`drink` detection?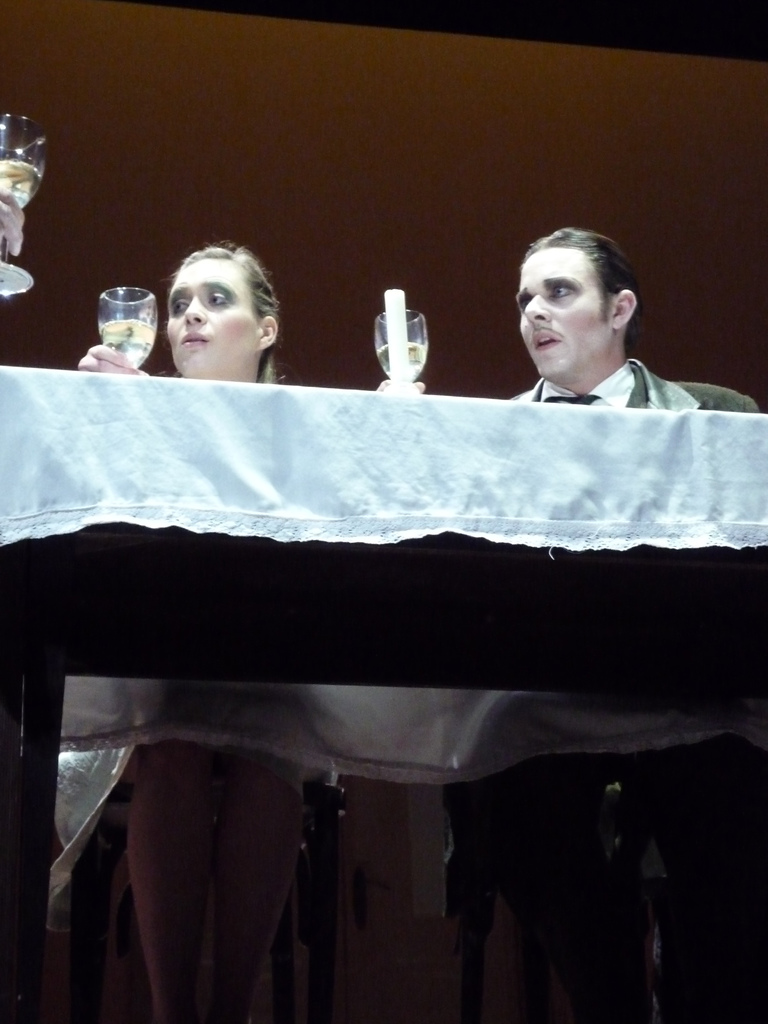
detection(77, 258, 144, 353)
